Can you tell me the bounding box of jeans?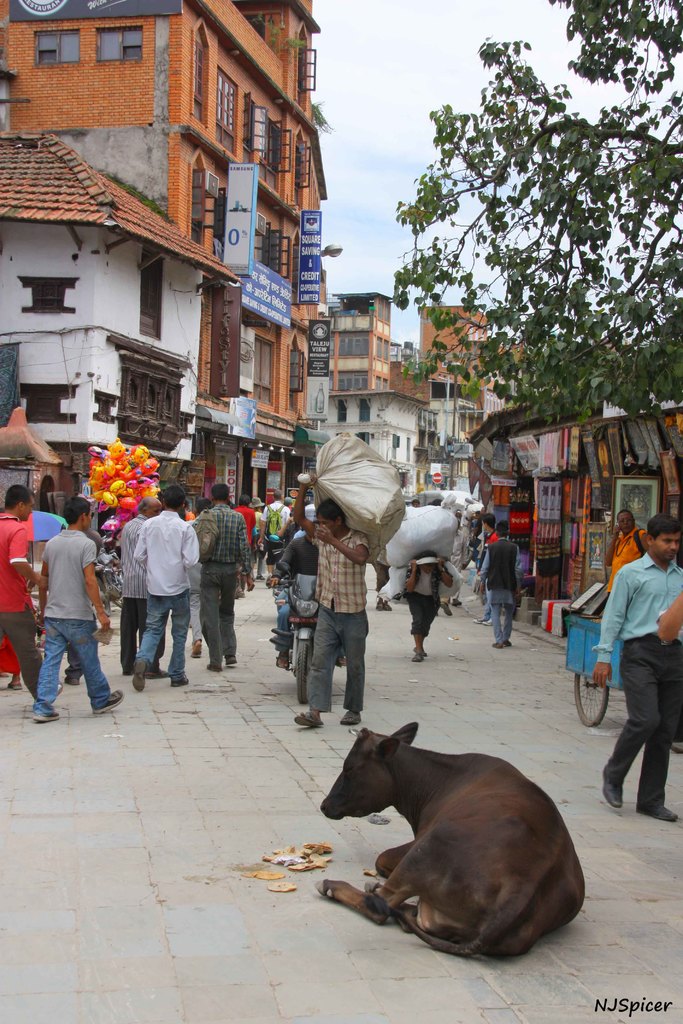
Rect(274, 603, 345, 655).
